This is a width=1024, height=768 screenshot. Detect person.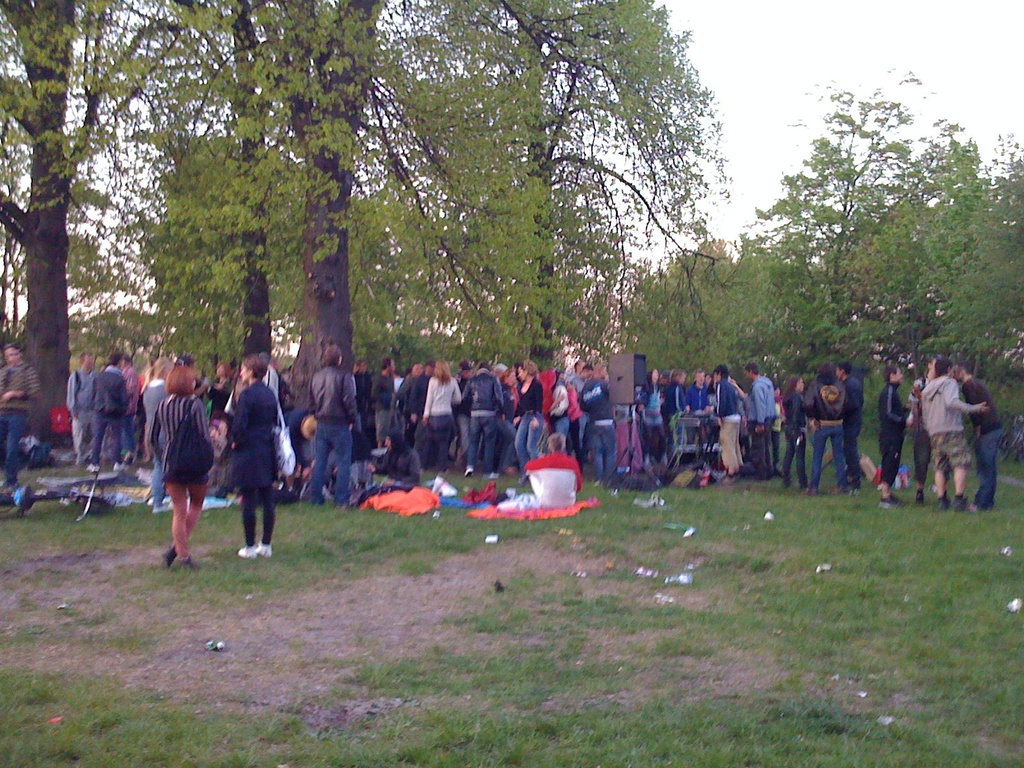
locate(353, 360, 370, 457).
